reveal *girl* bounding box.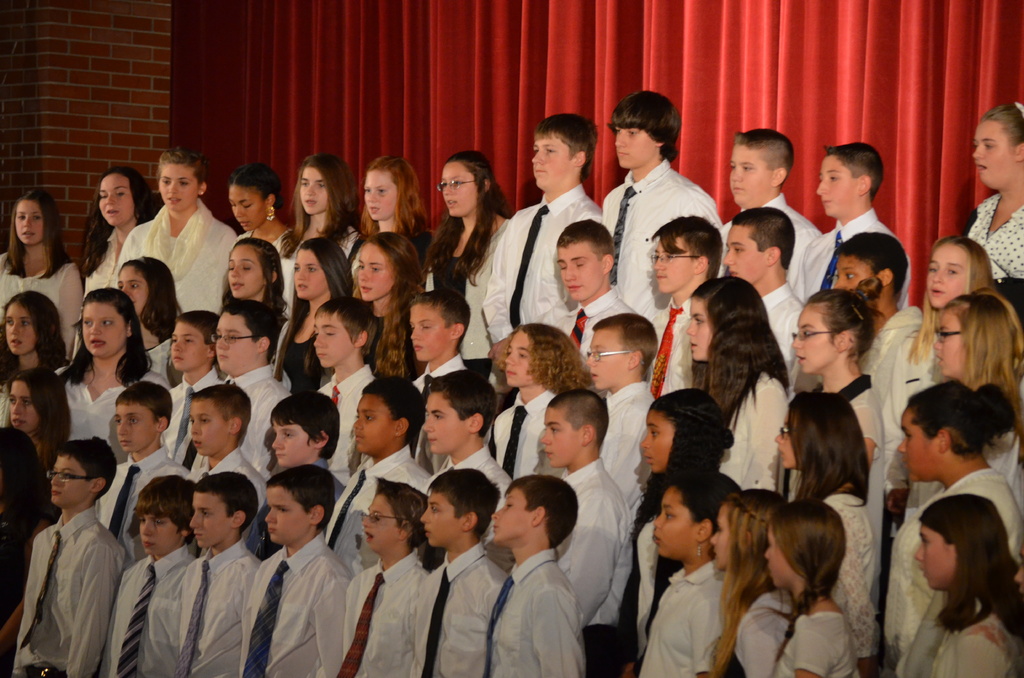
Revealed: <box>112,150,230,311</box>.
